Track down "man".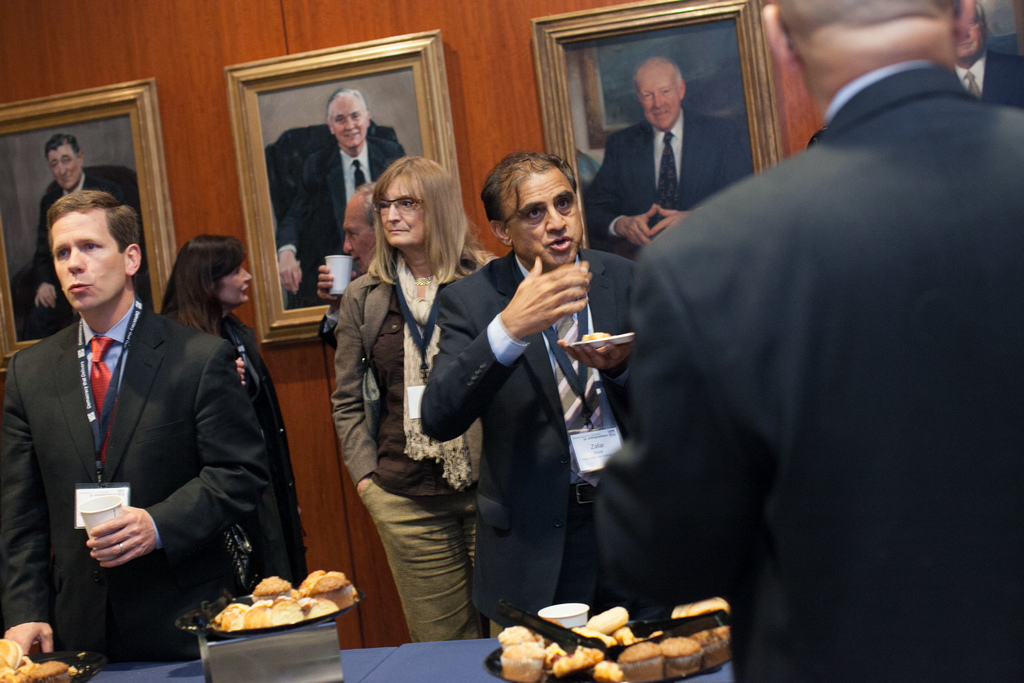
Tracked to pyautogui.locateOnScreen(417, 152, 644, 628).
